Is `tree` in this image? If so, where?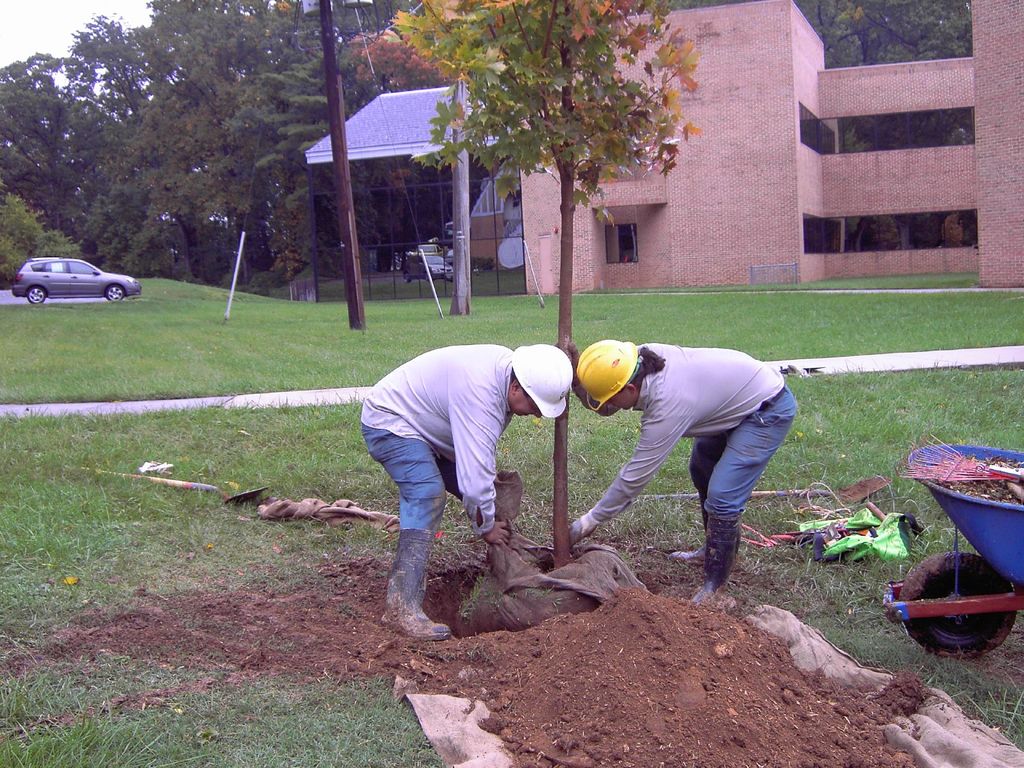
Yes, at <box>698,0,975,254</box>.
